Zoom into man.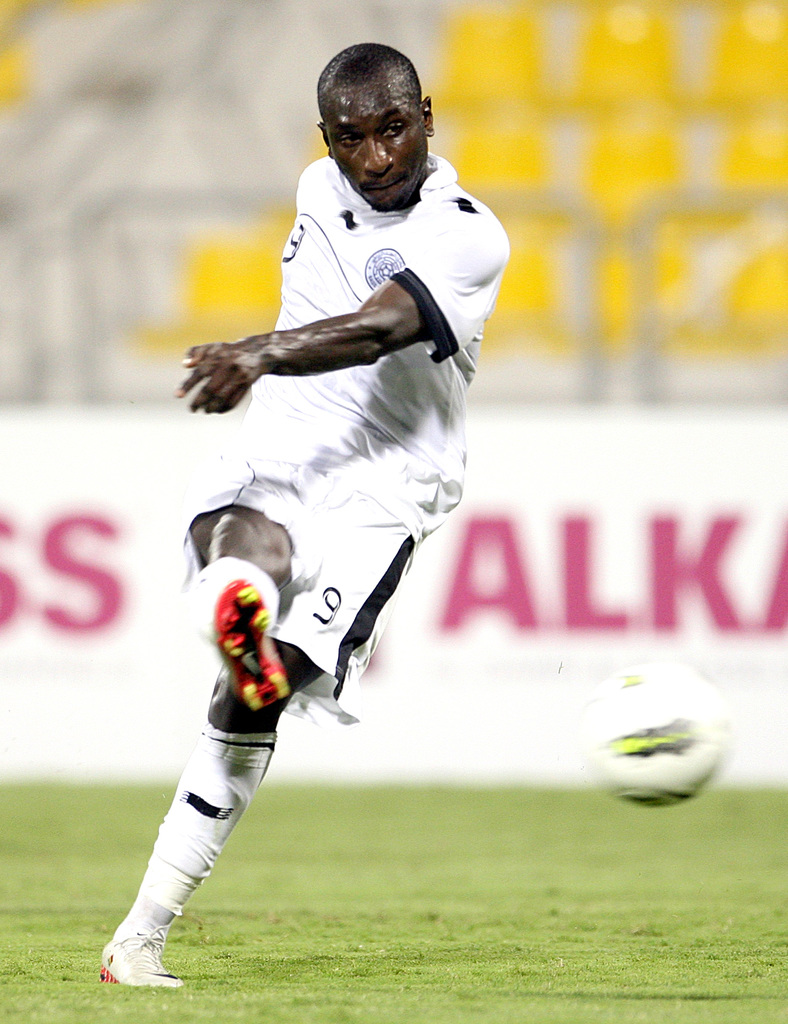
Zoom target: 108, 56, 511, 996.
